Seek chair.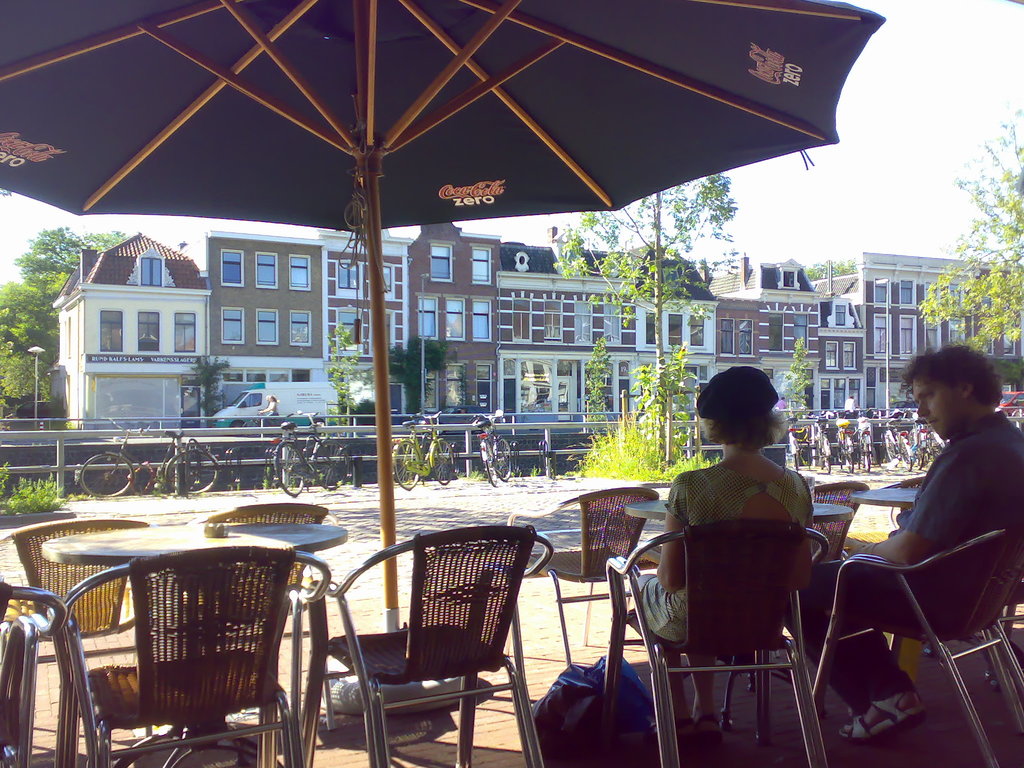
pyautogui.locateOnScreen(0, 522, 147, 666).
